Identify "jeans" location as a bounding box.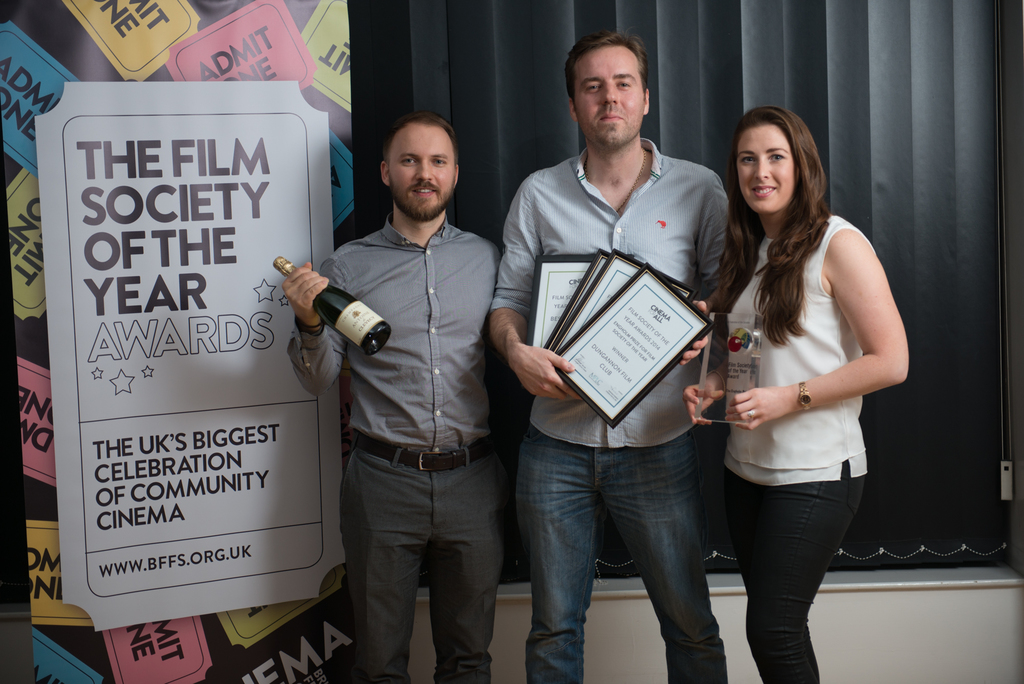
detection(724, 471, 864, 683).
